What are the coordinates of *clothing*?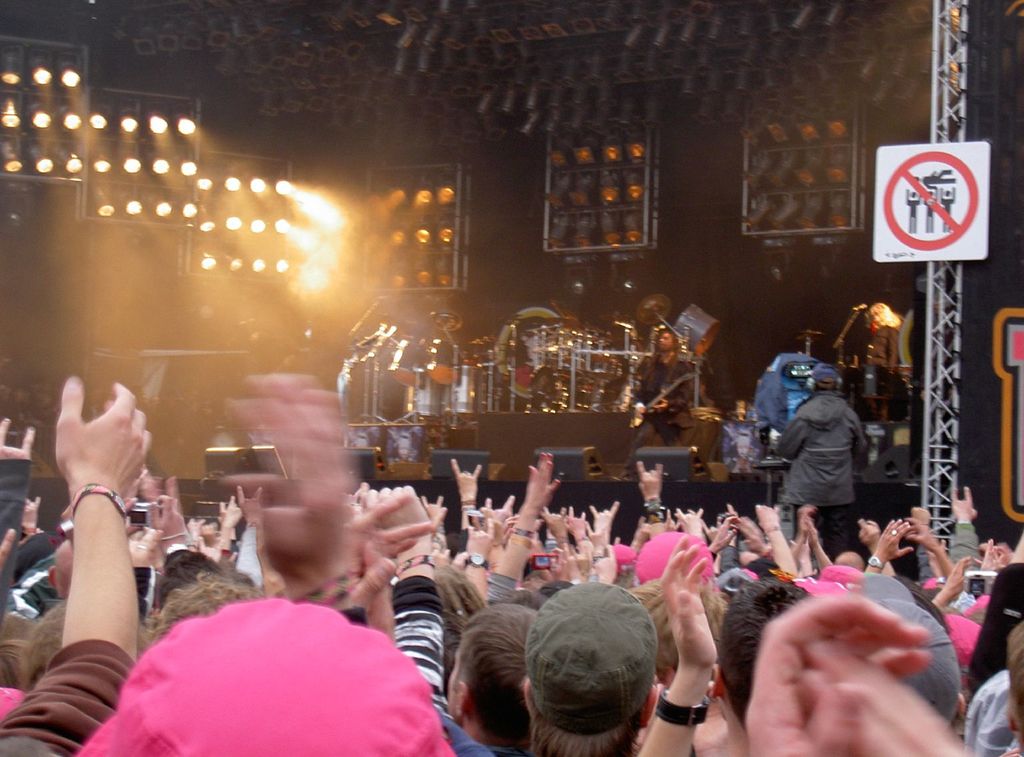
bbox=(477, 567, 514, 606).
